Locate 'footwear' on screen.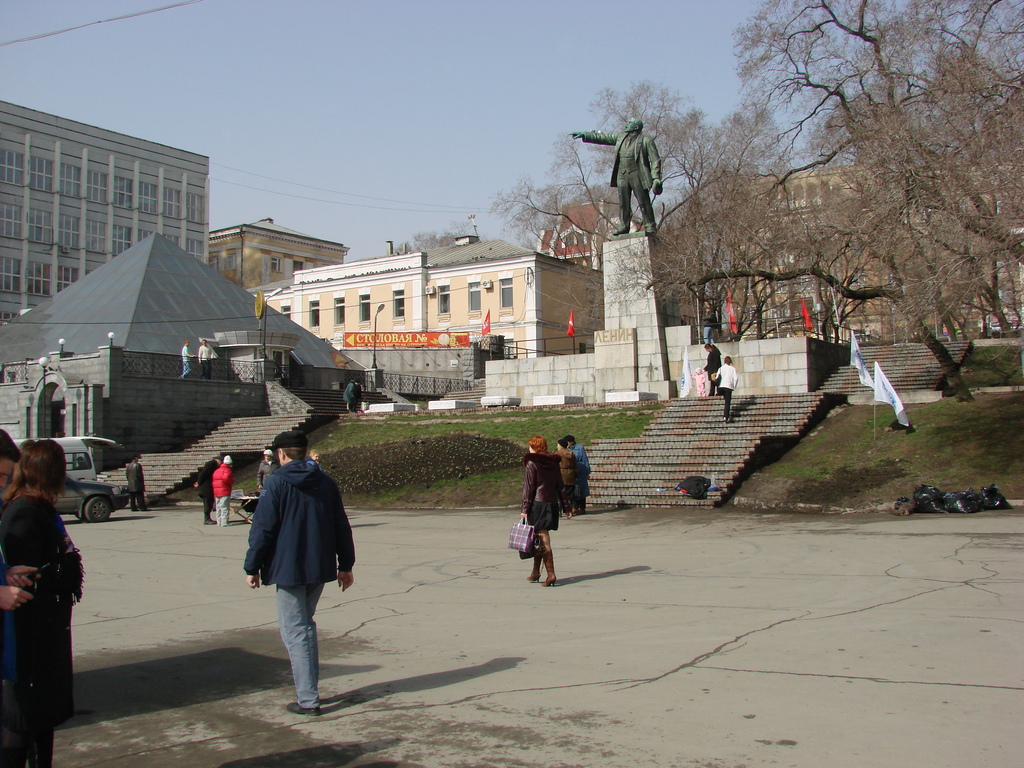
On screen at crop(571, 506, 576, 516).
